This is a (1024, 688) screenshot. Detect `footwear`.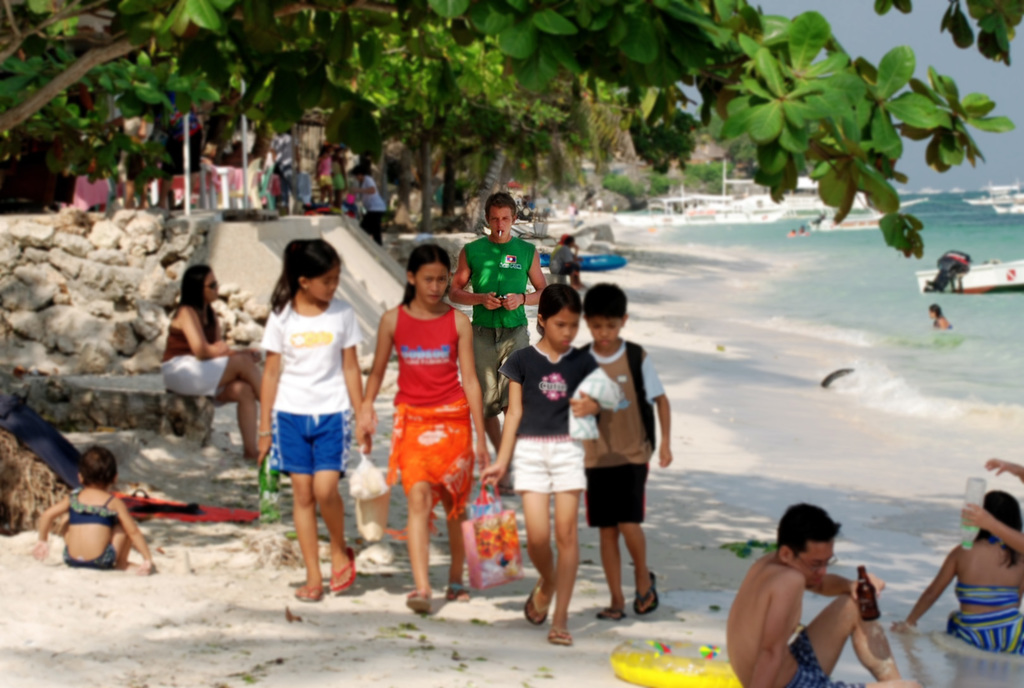
BBox(331, 541, 358, 593).
